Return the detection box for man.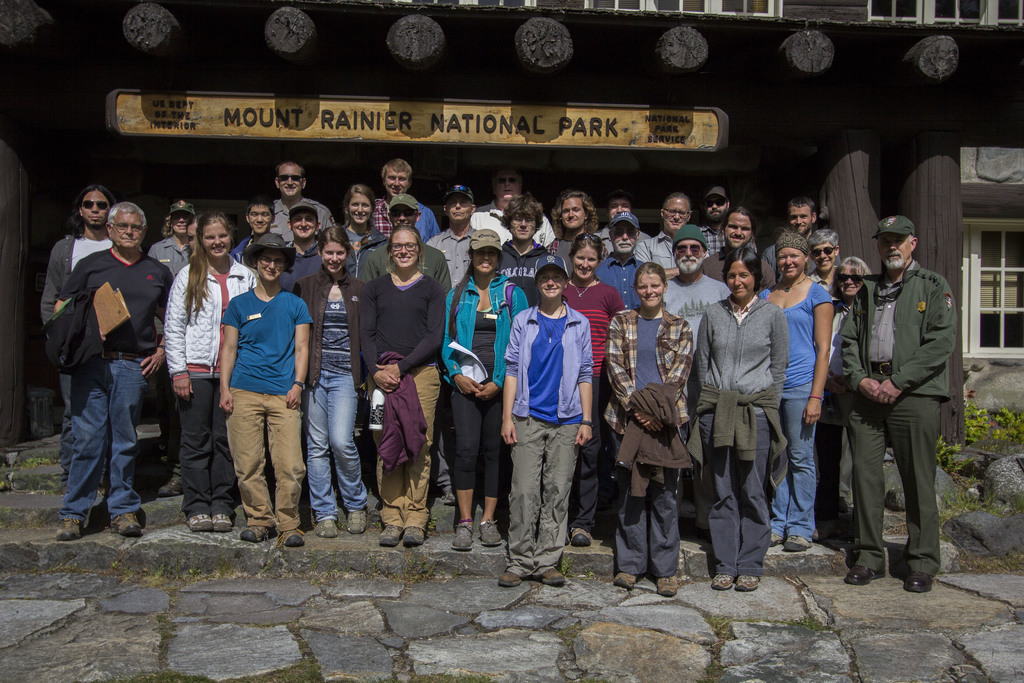
bbox(695, 182, 739, 255).
